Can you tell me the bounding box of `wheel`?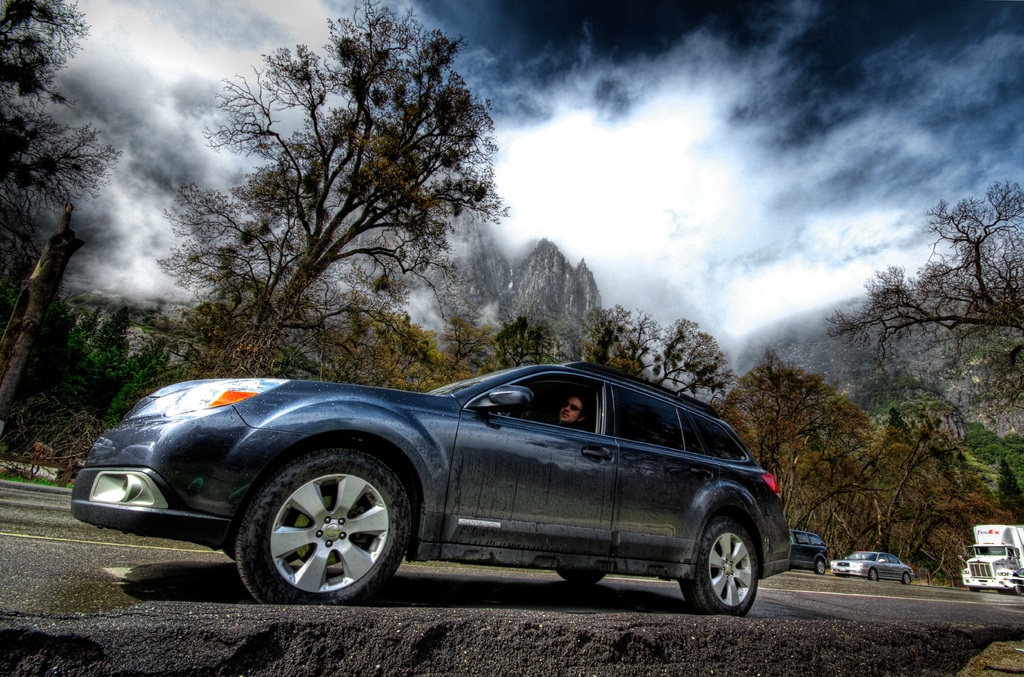
select_region(232, 459, 408, 607).
